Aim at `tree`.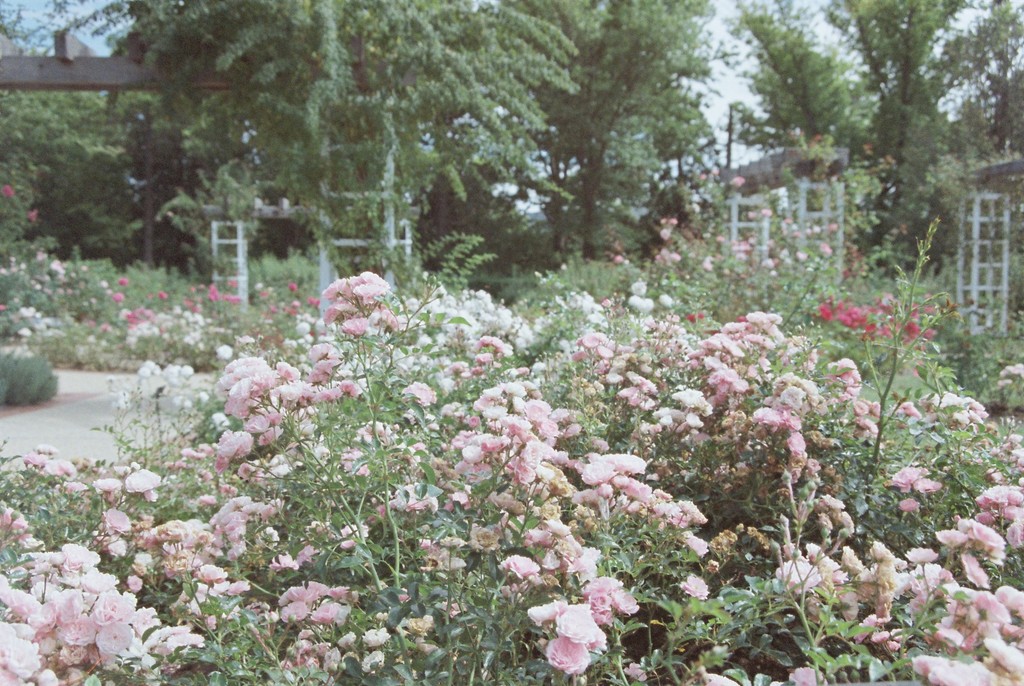
Aimed at locate(816, 0, 984, 303).
